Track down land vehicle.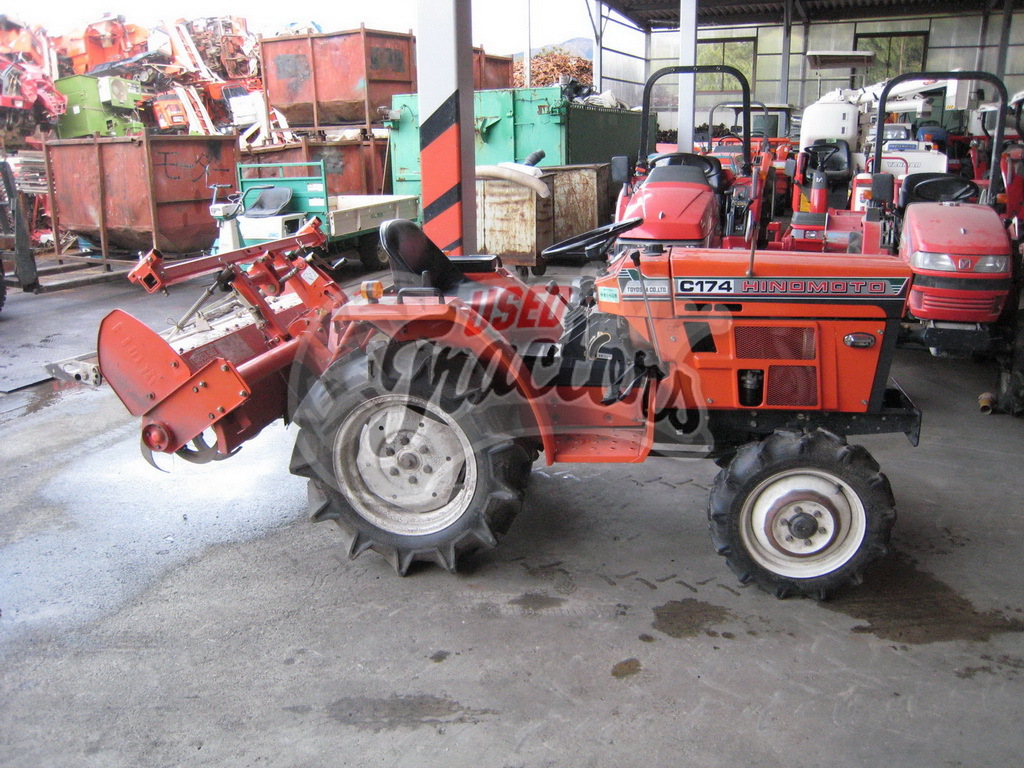
Tracked to (left=861, top=73, right=1023, bottom=377).
